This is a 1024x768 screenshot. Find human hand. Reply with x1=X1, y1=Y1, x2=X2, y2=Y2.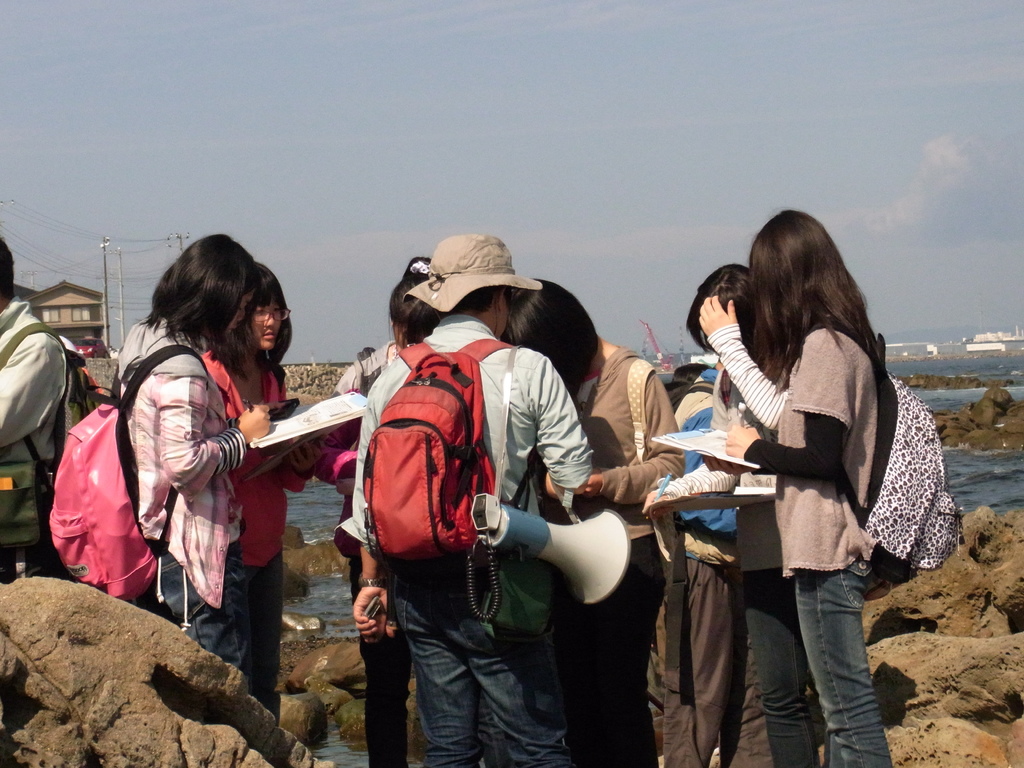
x1=334, y1=479, x2=356, y2=502.
